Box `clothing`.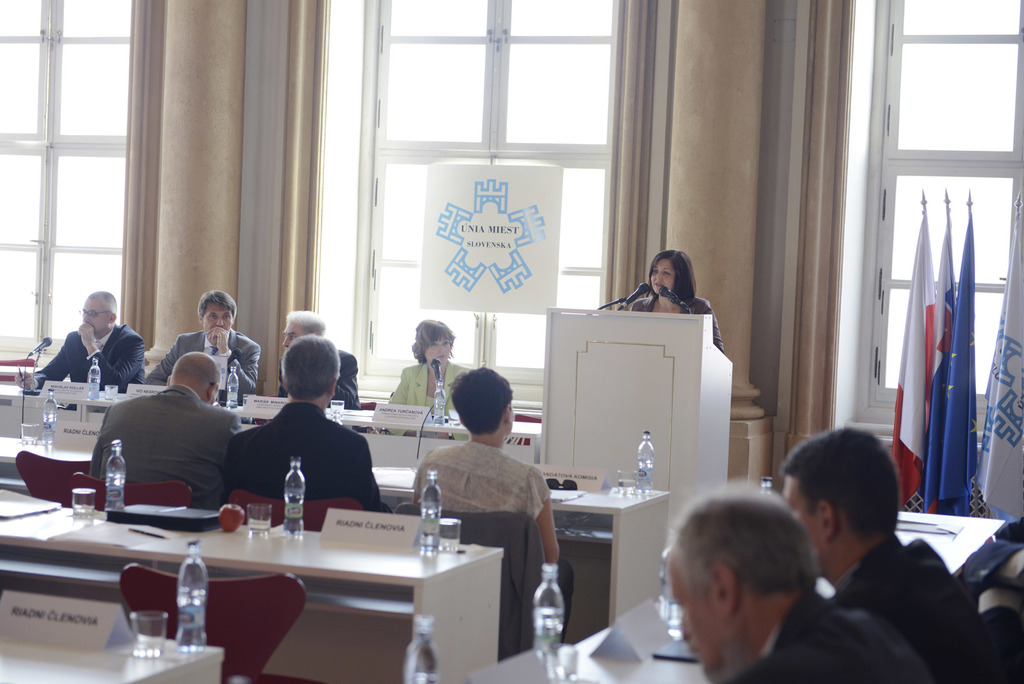
<region>380, 355, 478, 416</region>.
